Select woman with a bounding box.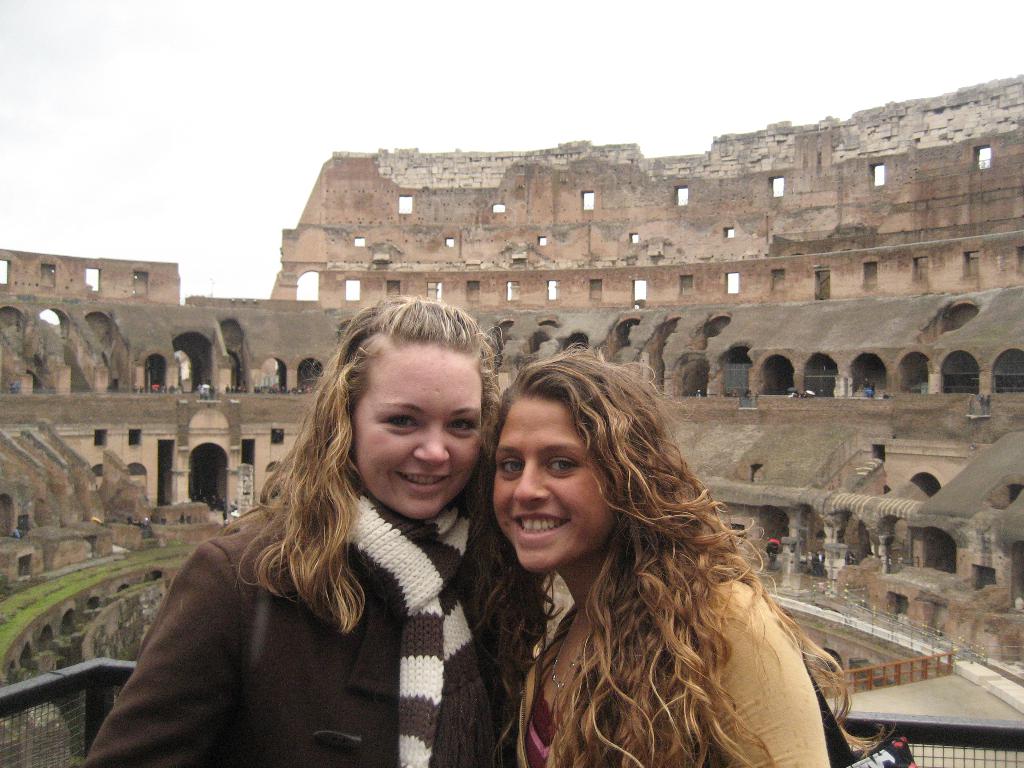
{"left": 493, "top": 354, "right": 865, "bottom": 764}.
